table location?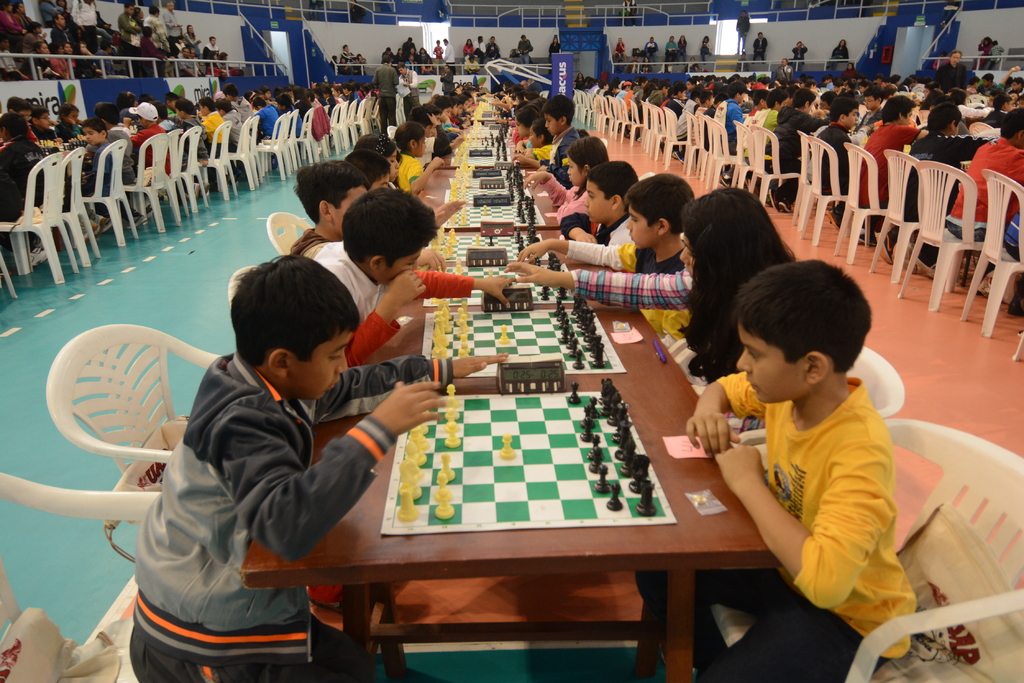
(left=238, top=228, right=784, bottom=682)
